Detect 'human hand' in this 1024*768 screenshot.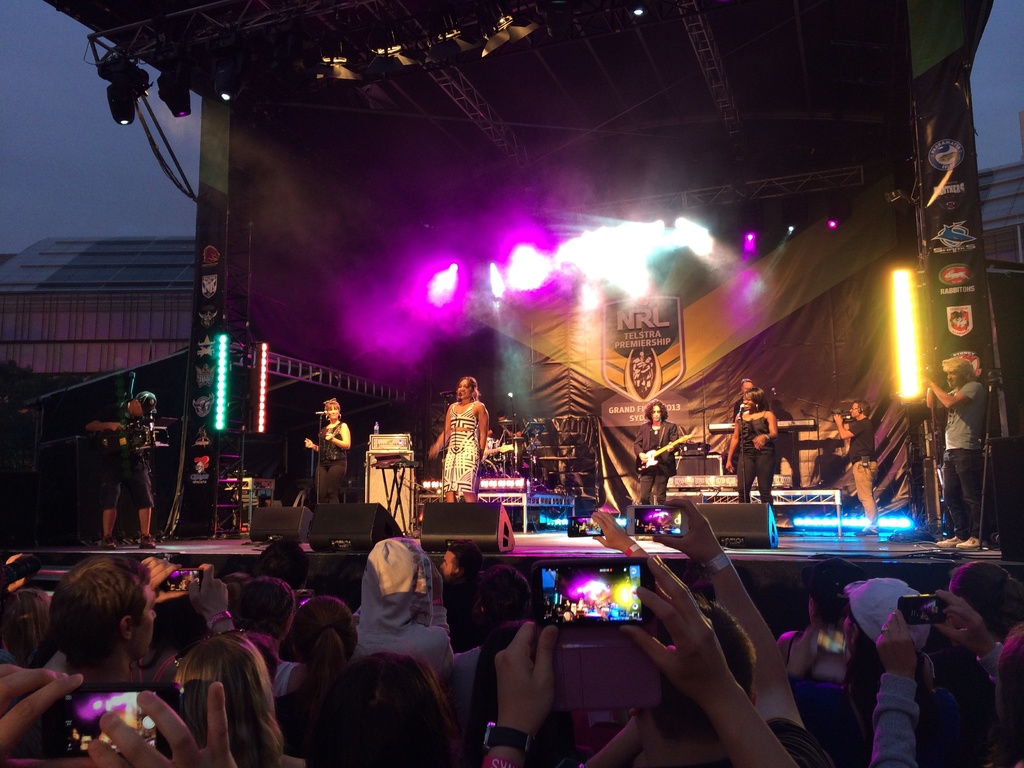
Detection: [x1=187, y1=560, x2=227, y2=618].
